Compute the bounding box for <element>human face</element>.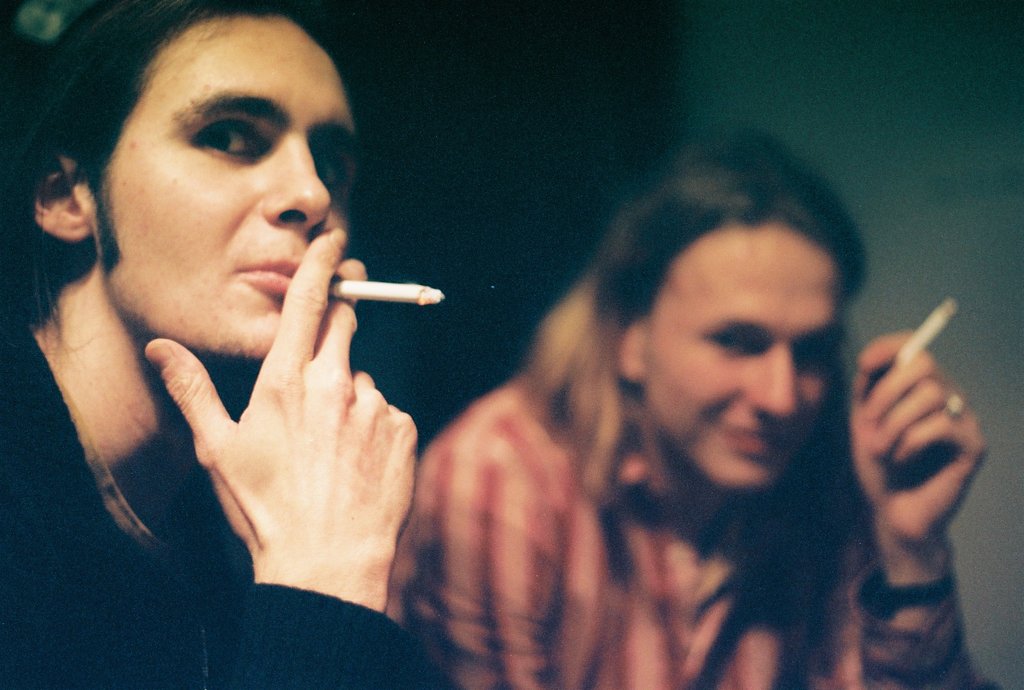
bbox=[648, 230, 842, 486].
